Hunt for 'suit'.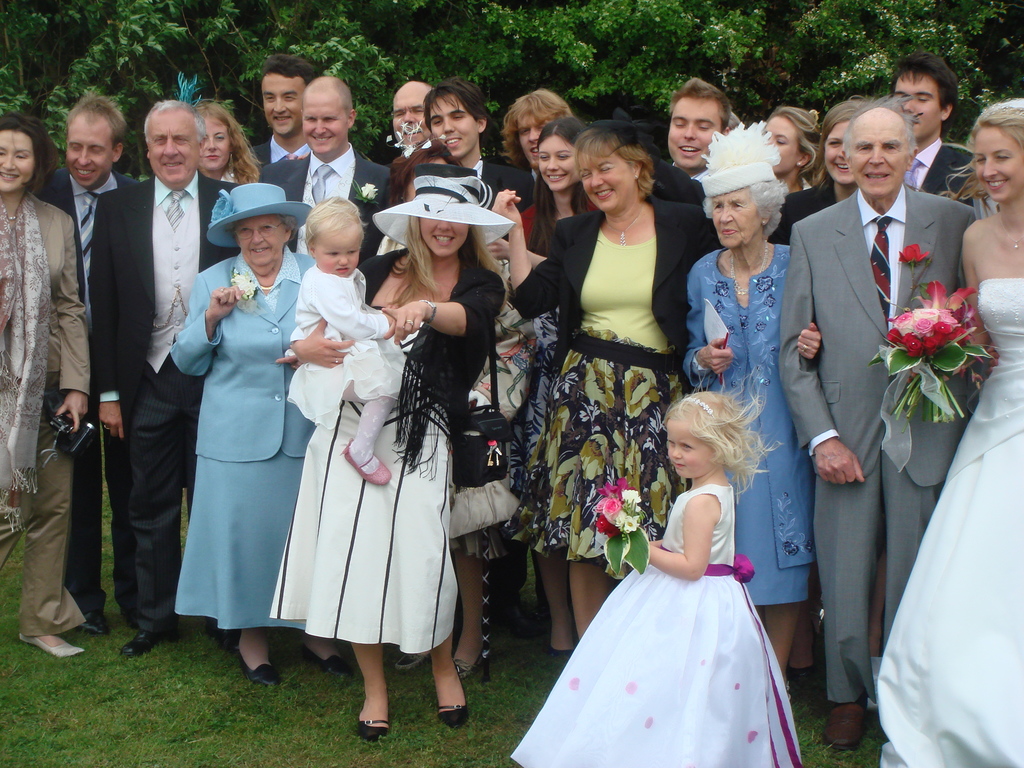
Hunted down at box(168, 247, 316, 461).
